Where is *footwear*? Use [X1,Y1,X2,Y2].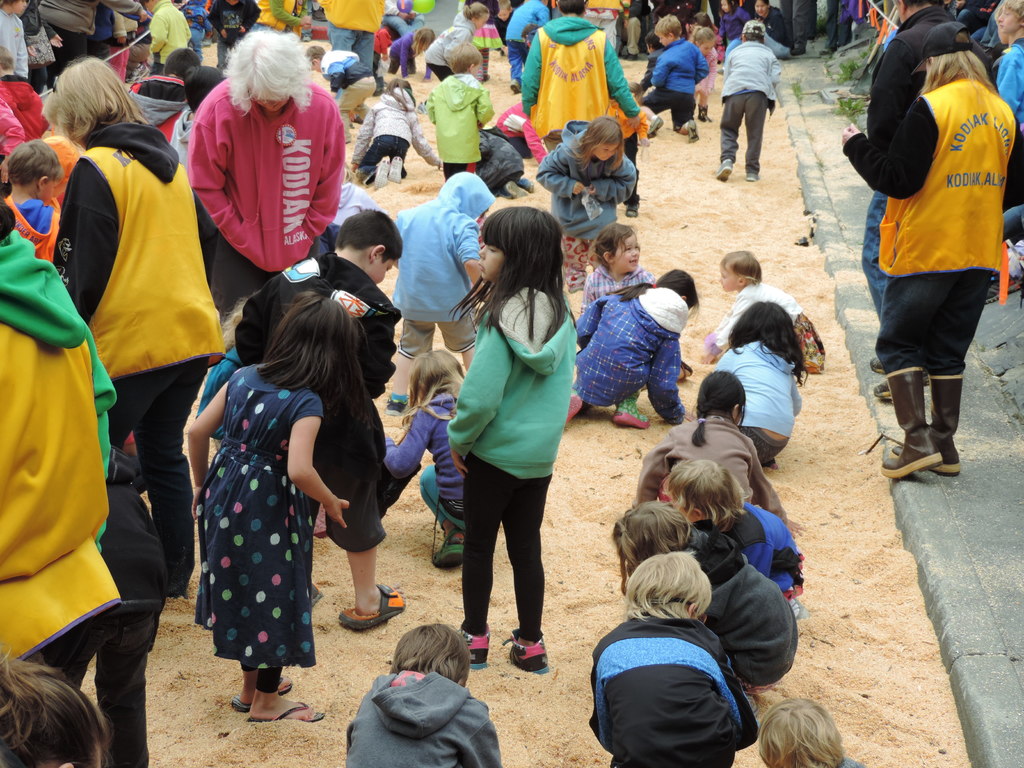
[985,275,1023,300].
